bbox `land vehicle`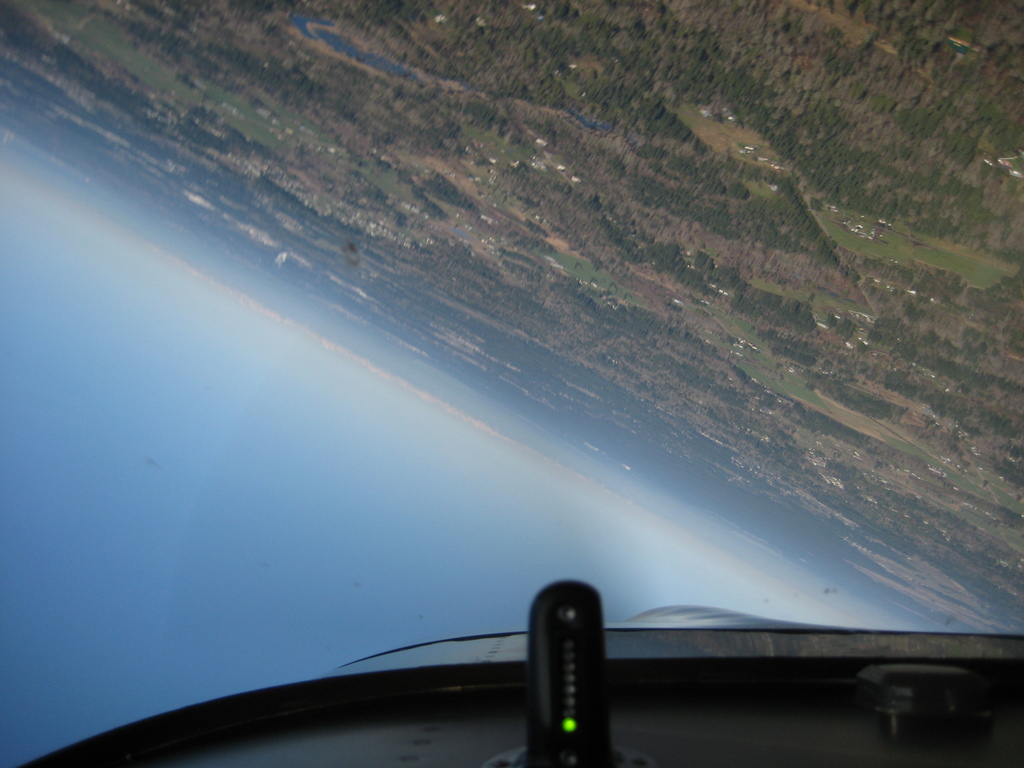
bbox=(4, 570, 1023, 767)
